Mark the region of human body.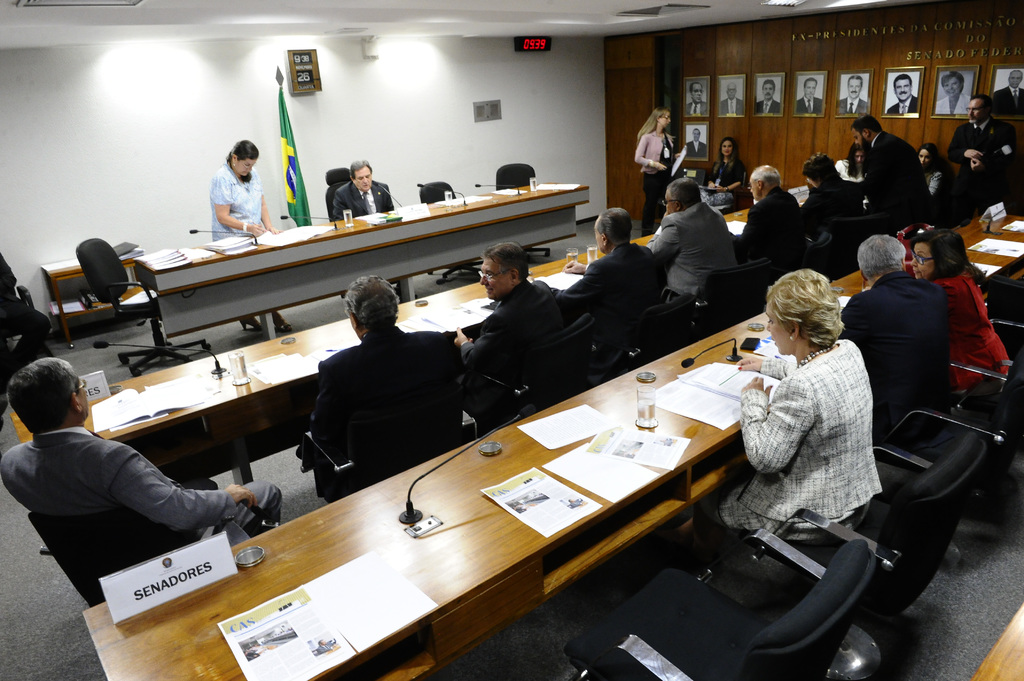
Region: crop(801, 152, 867, 235).
